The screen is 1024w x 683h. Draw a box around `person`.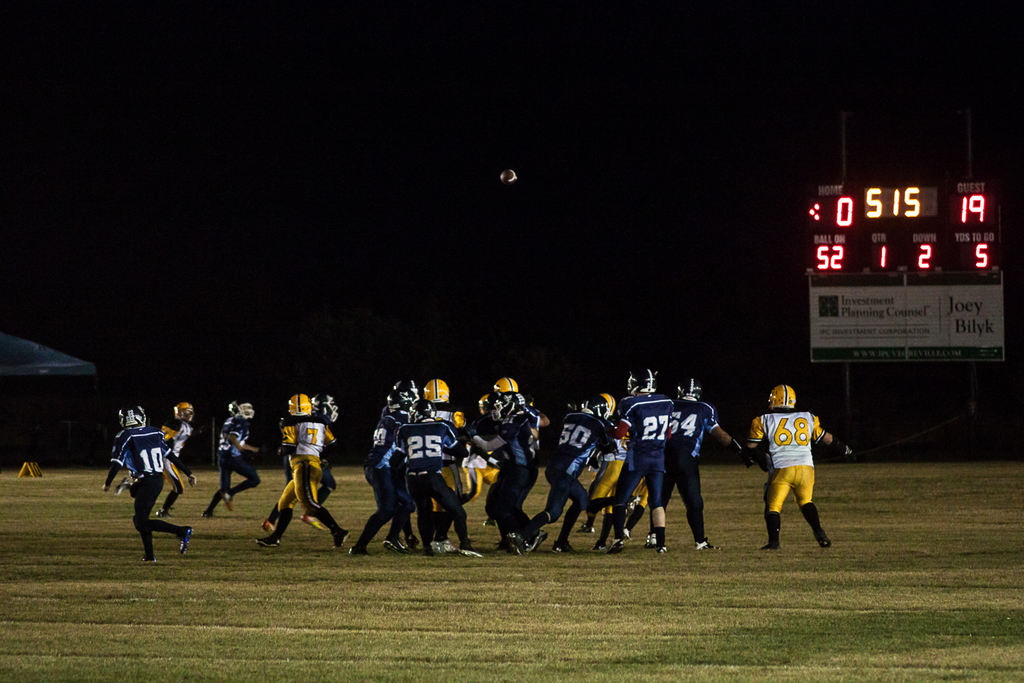
bbox=[116, 401, 177, 557].
